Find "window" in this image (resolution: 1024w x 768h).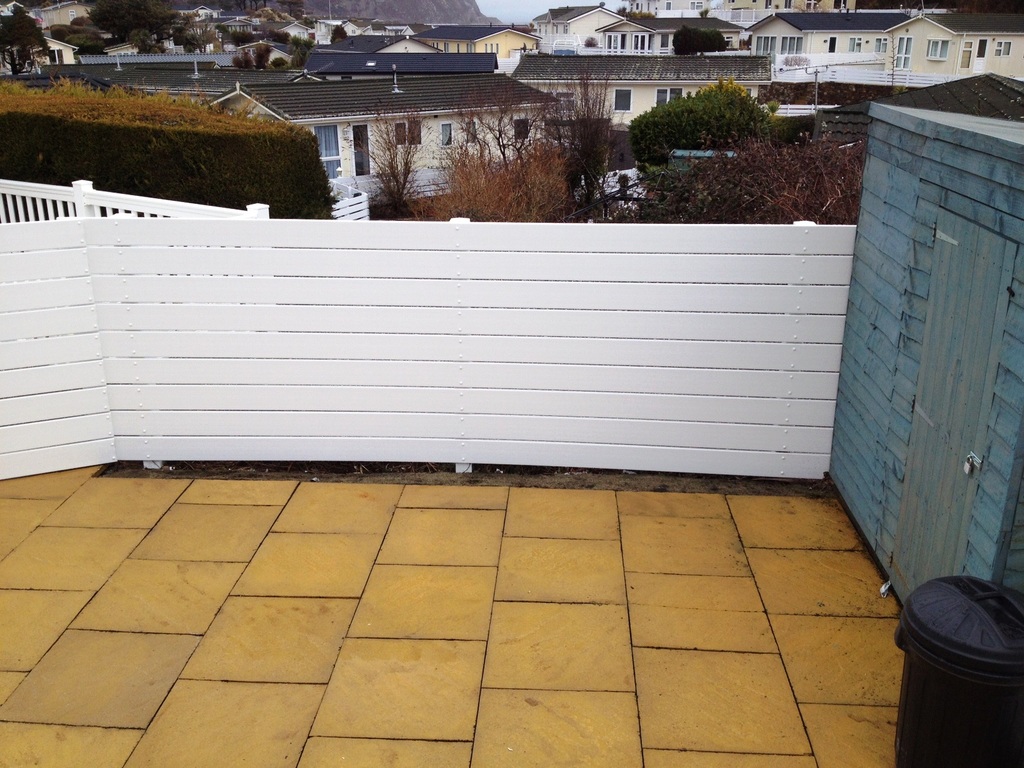
467 122 477 143.
